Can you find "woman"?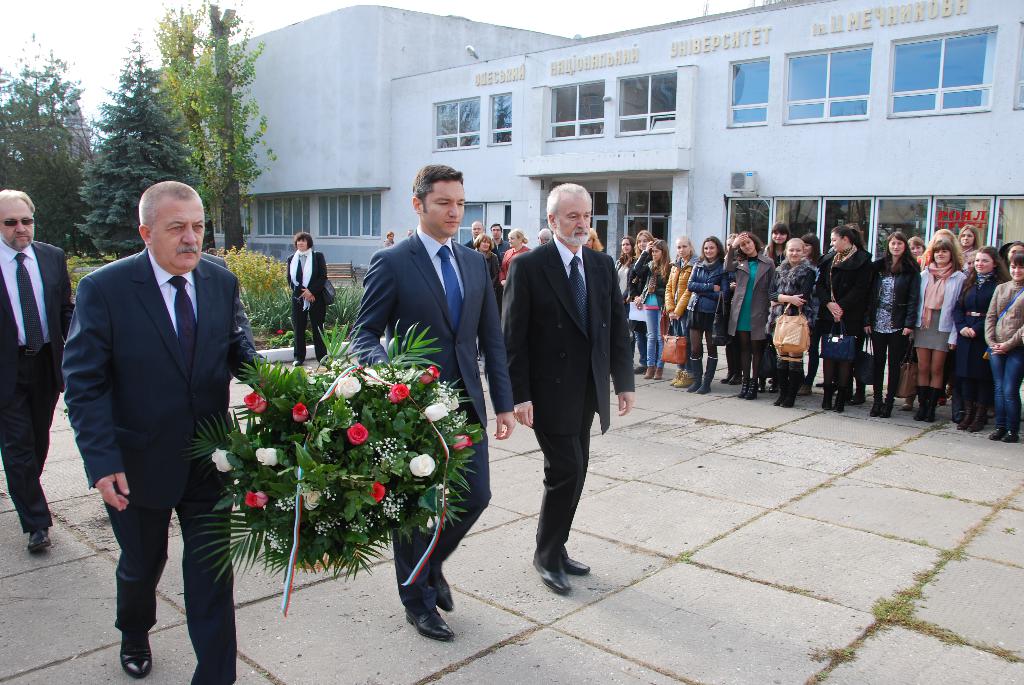
Yes, bounding box: box=[984, 255, 1023, 442].
